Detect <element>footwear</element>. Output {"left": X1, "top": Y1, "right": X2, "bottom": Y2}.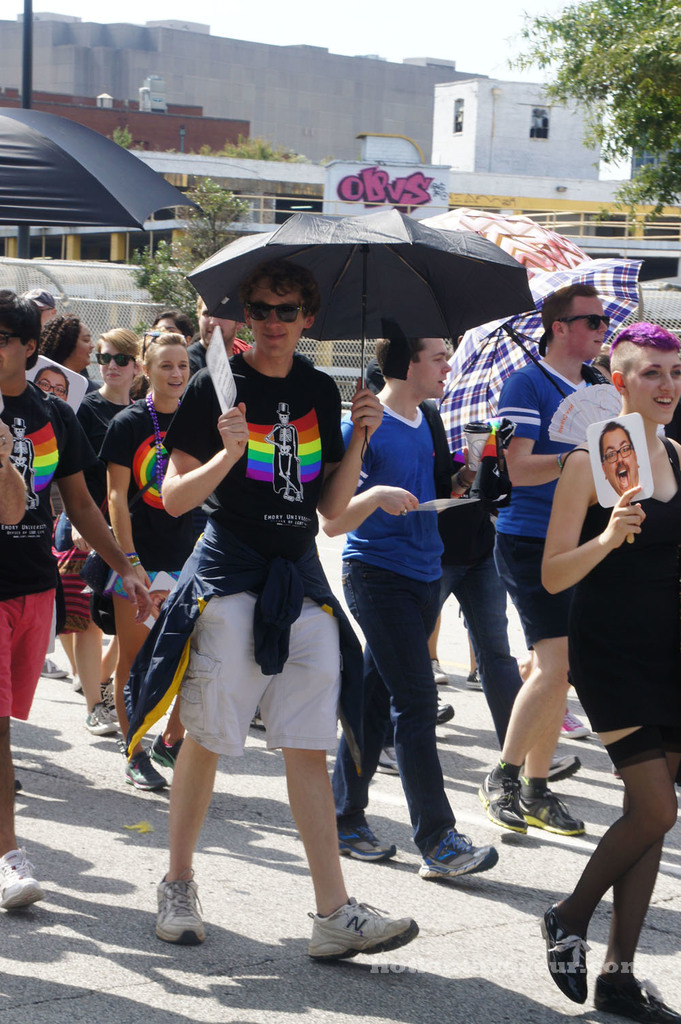
{"left": 157, "top": 869, "right": 206, "bottom": 946}.
